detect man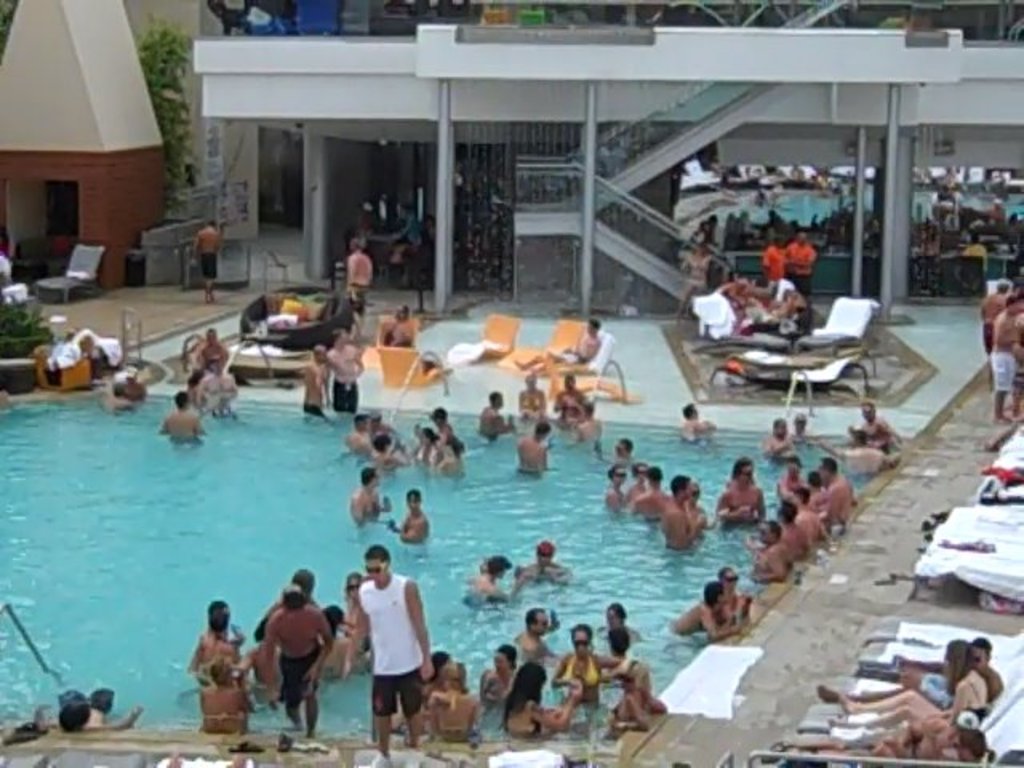
<region>659, 478, 707, 550</region>
